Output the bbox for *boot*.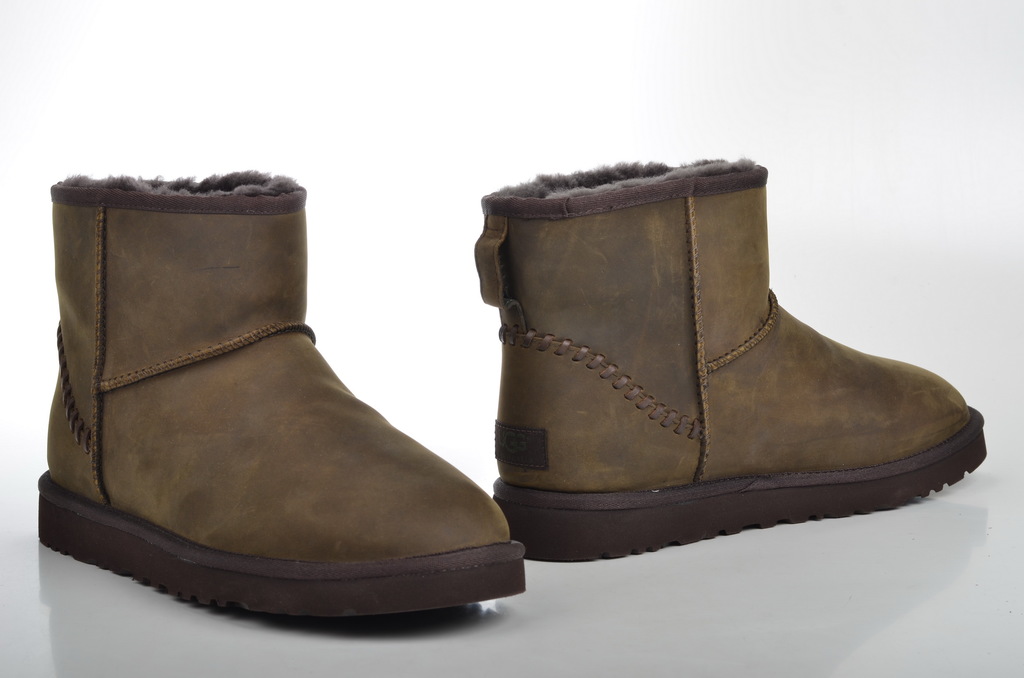
left=37, top=172, right=524, bottom=618.
